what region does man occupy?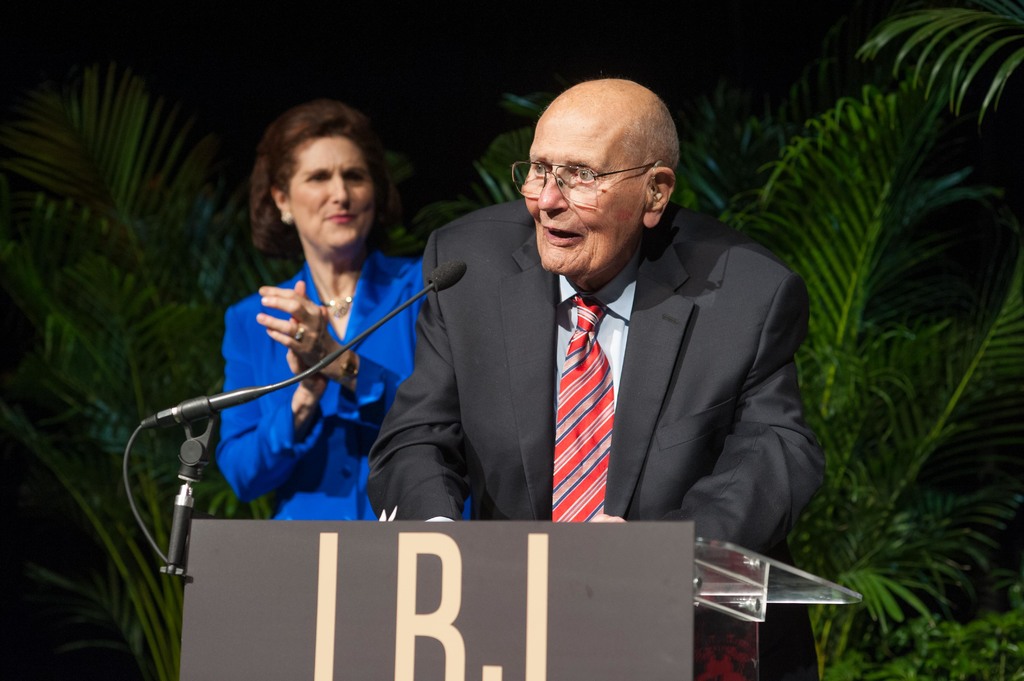
[380,79,820,571].
